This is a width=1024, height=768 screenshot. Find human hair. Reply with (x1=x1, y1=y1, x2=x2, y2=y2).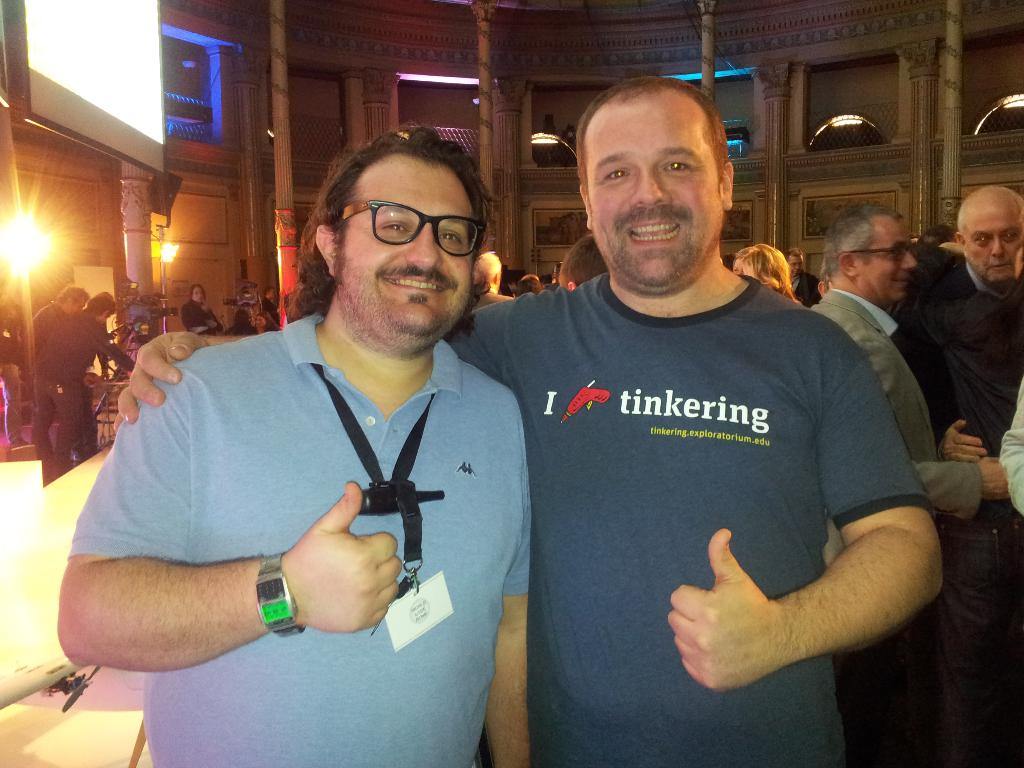
(x1=230, y1=309, x2=254, y2=335).
